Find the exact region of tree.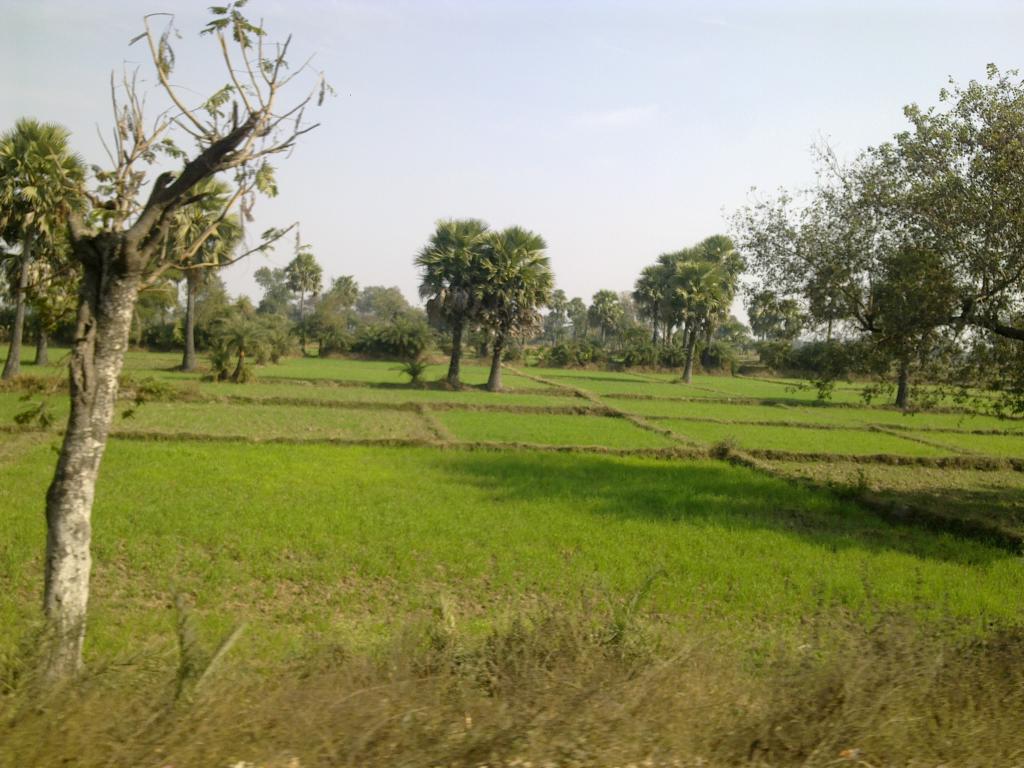
Exact region: 540 275 583 356.
